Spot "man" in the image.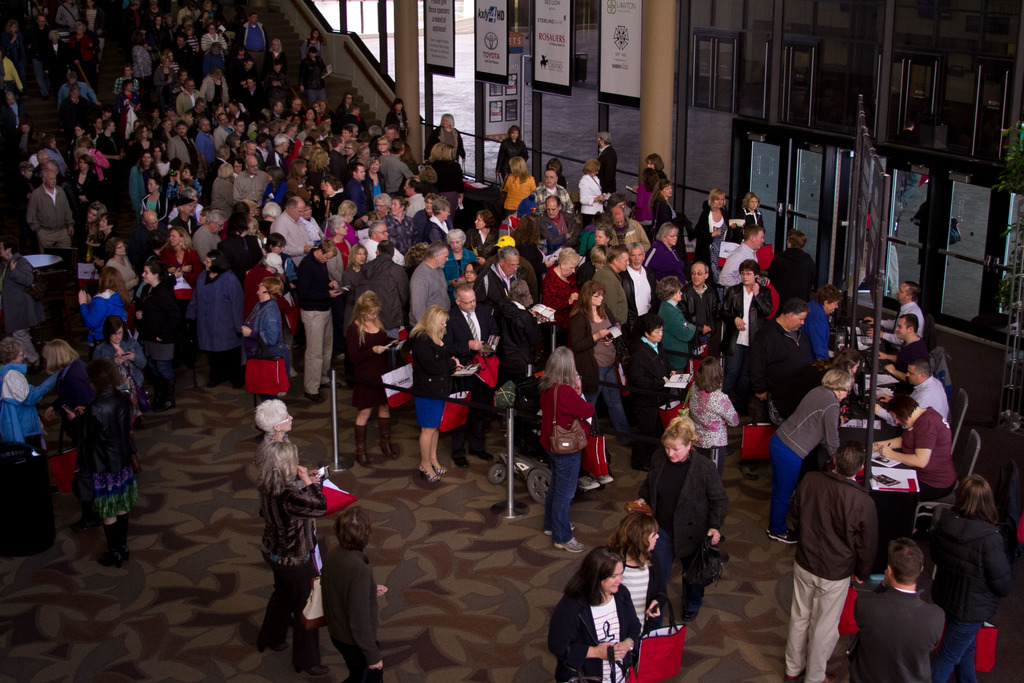
"man" found at [x1=232, y1=156, x2=268, y2=218].
